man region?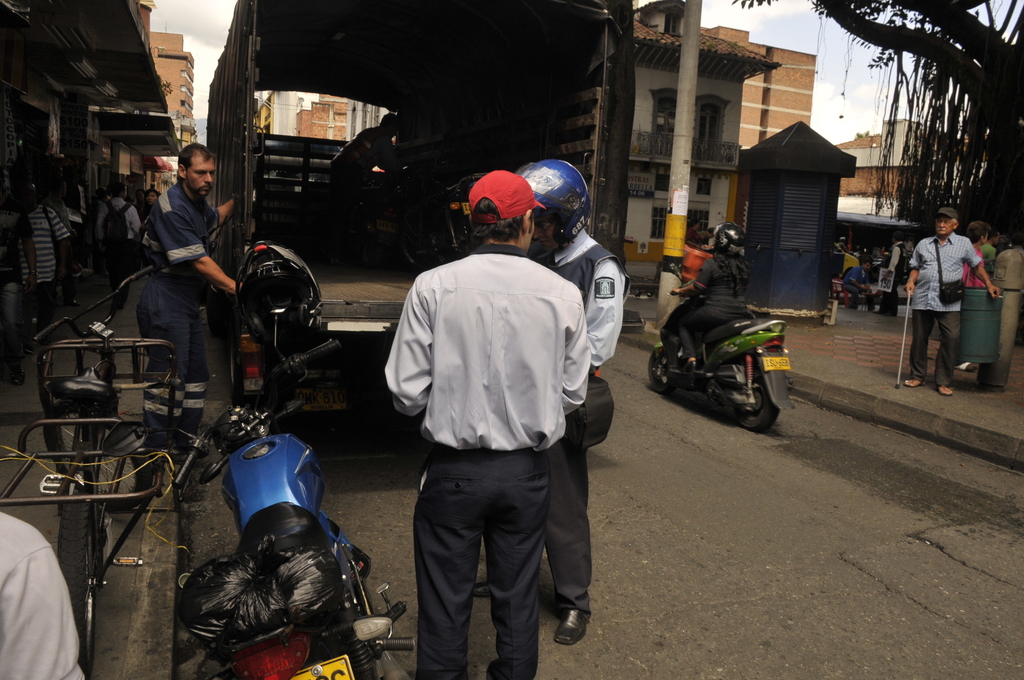
515 161 634 650
